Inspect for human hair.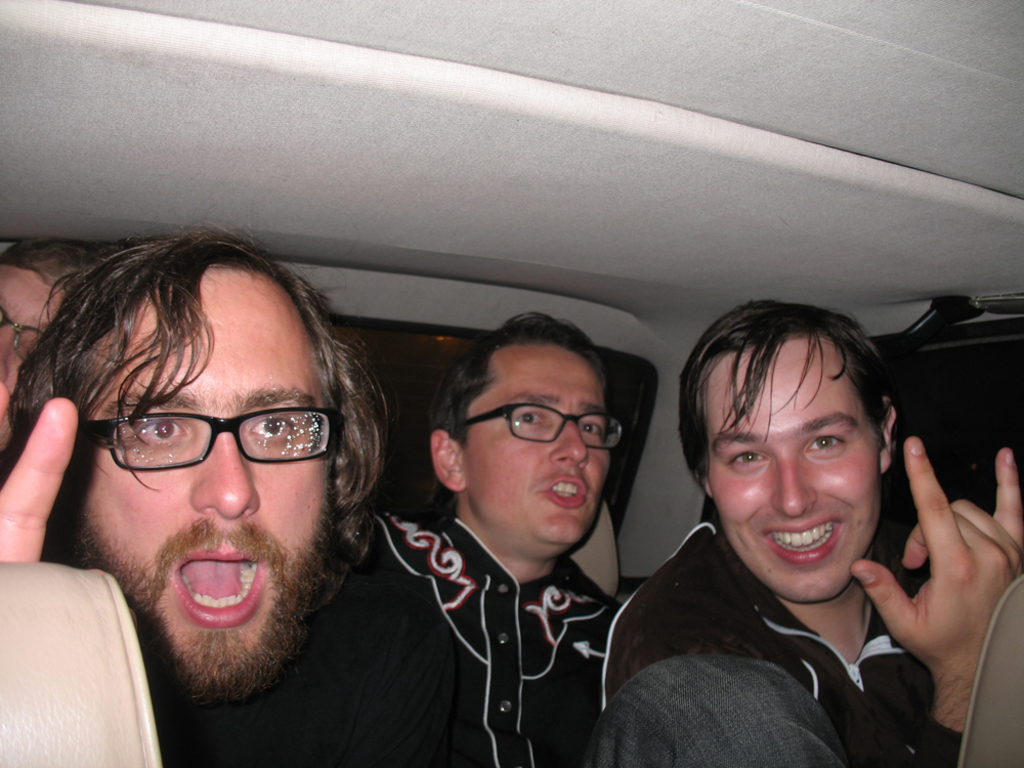
Inspection: (675,300,904,505).
